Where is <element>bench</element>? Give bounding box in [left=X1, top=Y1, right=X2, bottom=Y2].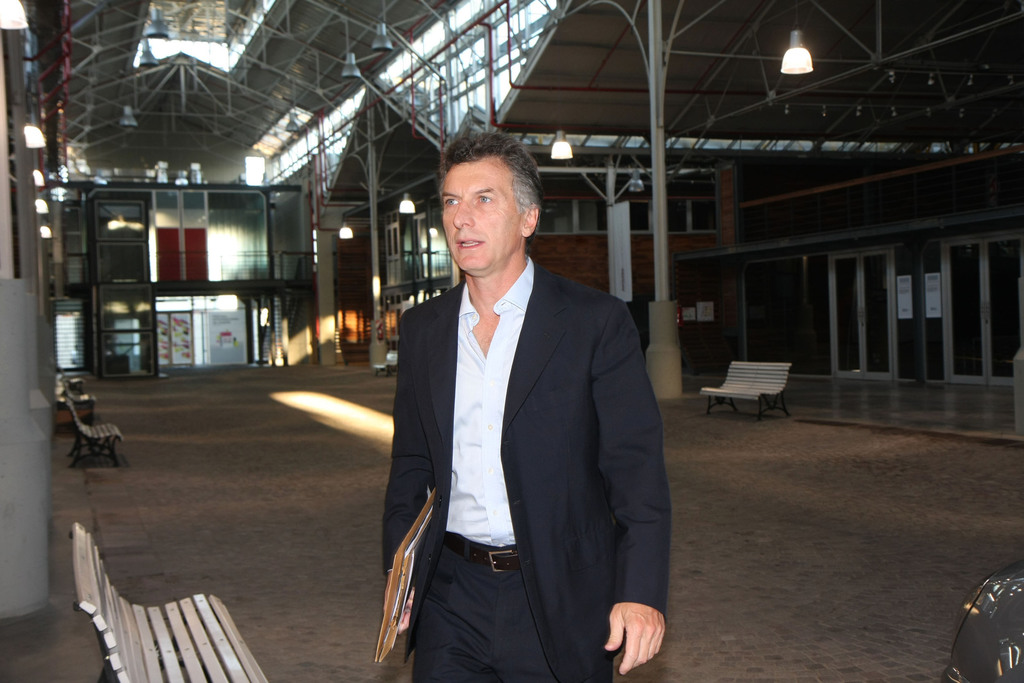
[left=67, top=520, right=273, bottom=682].
